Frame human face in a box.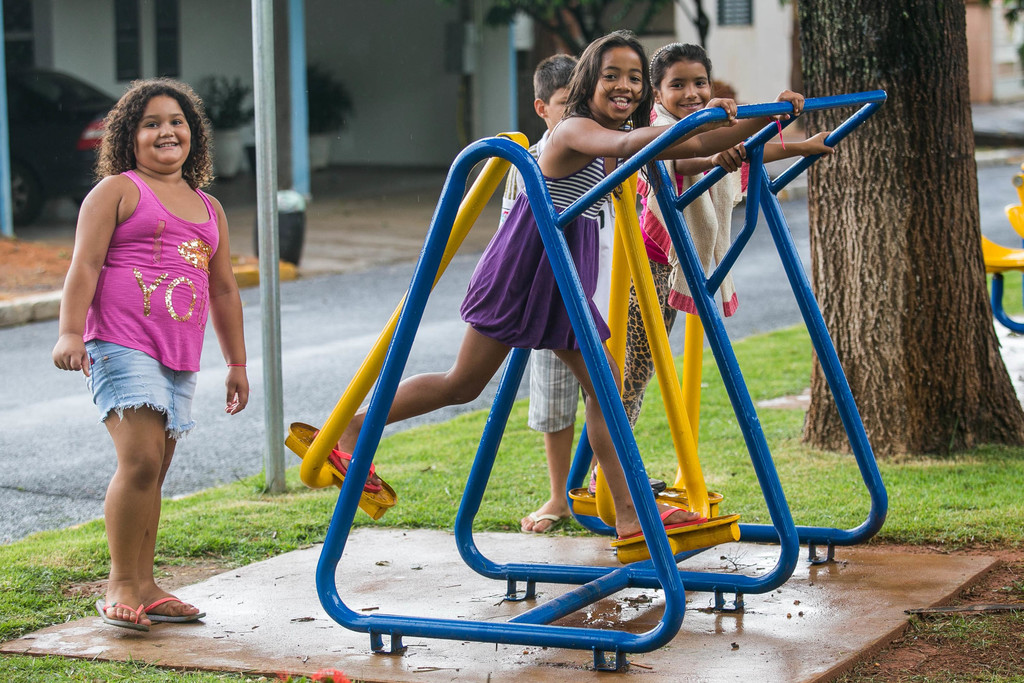
(543,92,566,128).
